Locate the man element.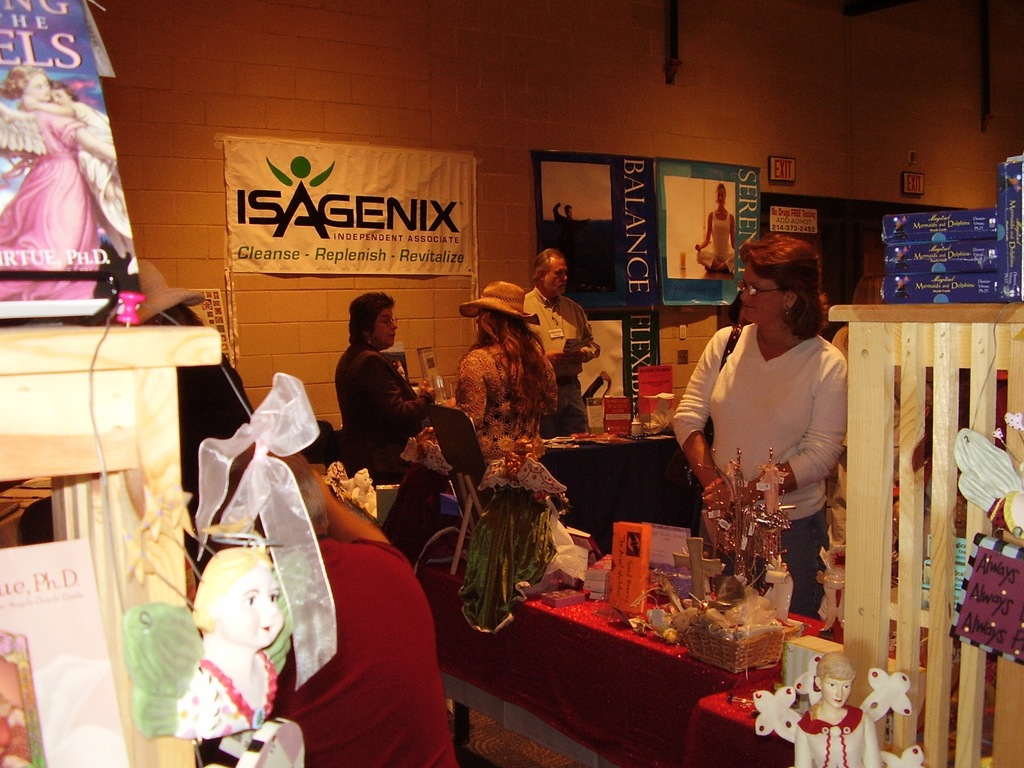
Element bbox: select_region(504, 242, 611, 409).
